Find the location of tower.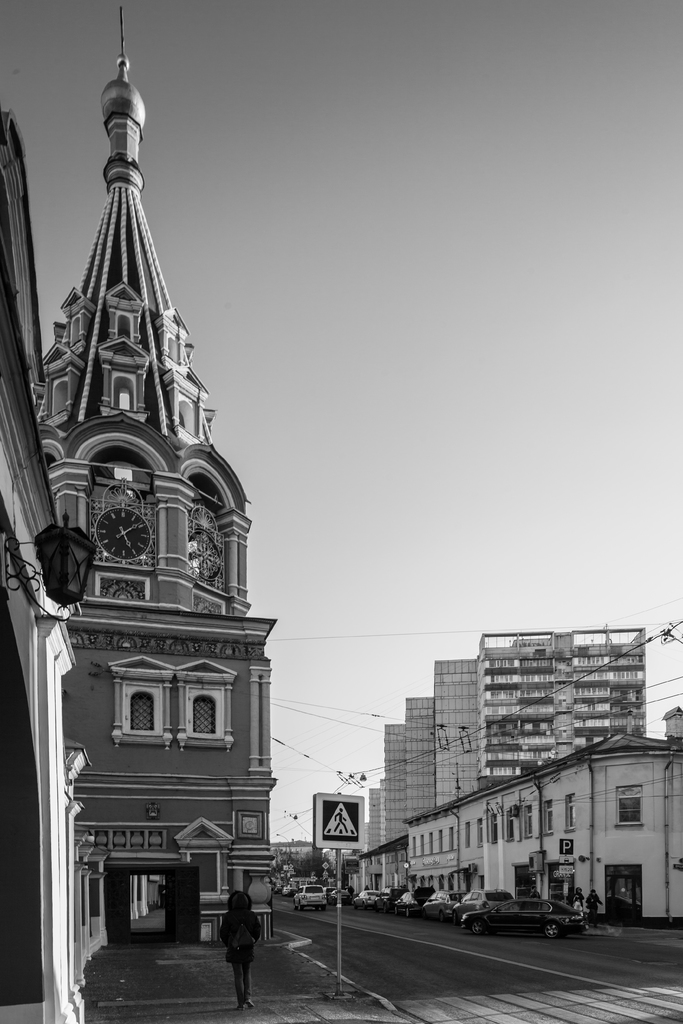
Location: [left=434, top=652, right=493, bottom=808].
